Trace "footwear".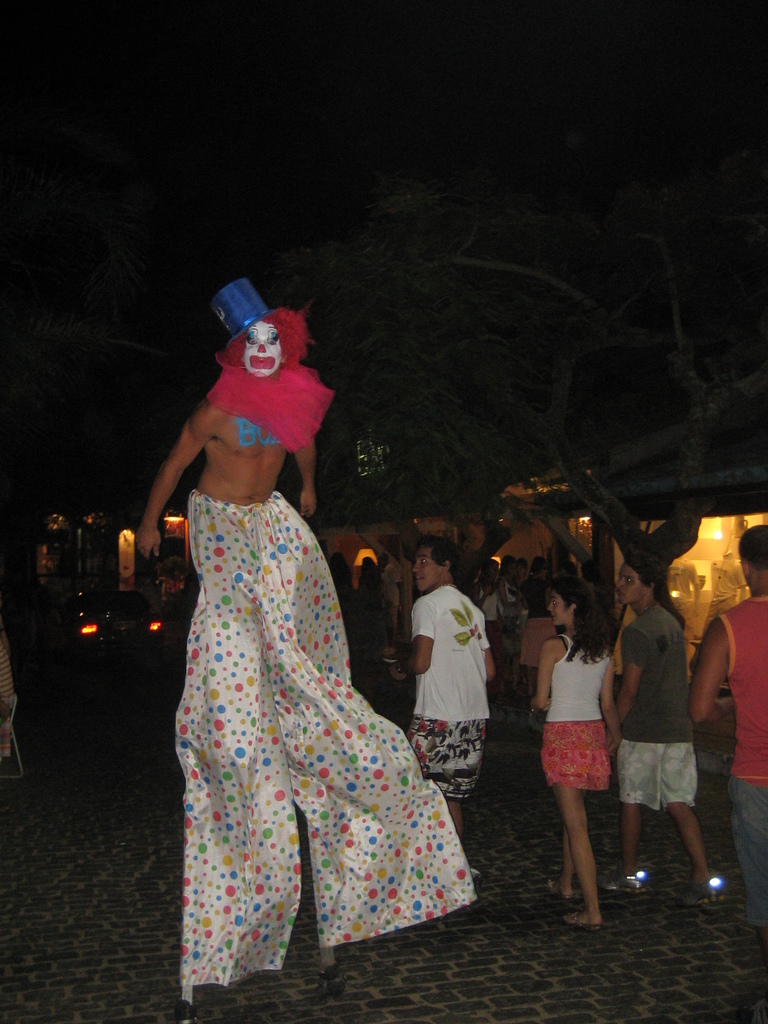
Traced to 547 882 578 903.
